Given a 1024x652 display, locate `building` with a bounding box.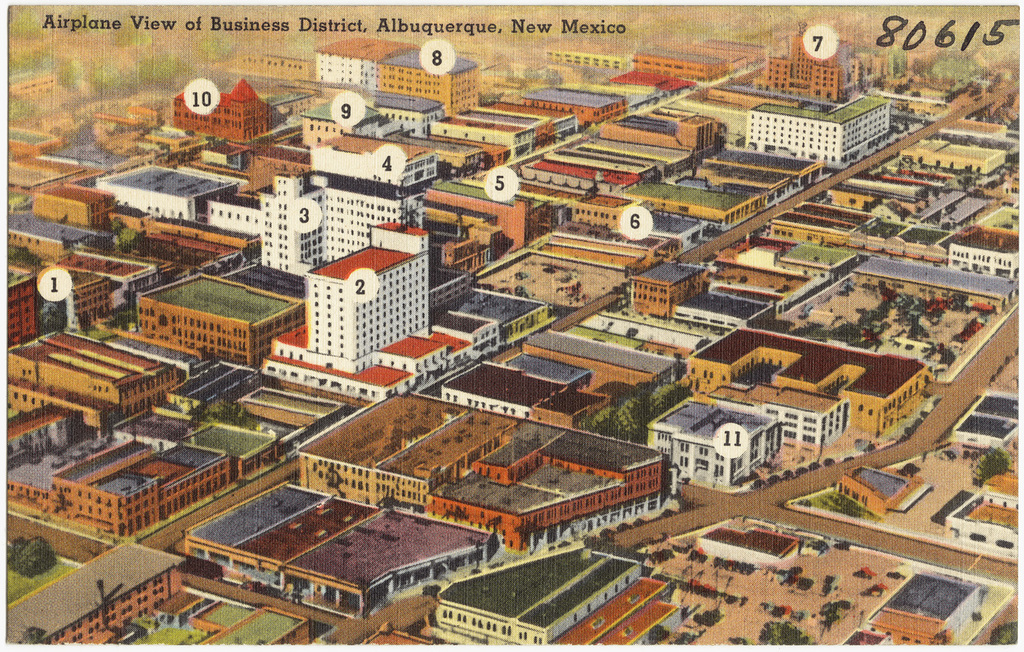
Located: left=264, top=167, right=421, bottom=281.
